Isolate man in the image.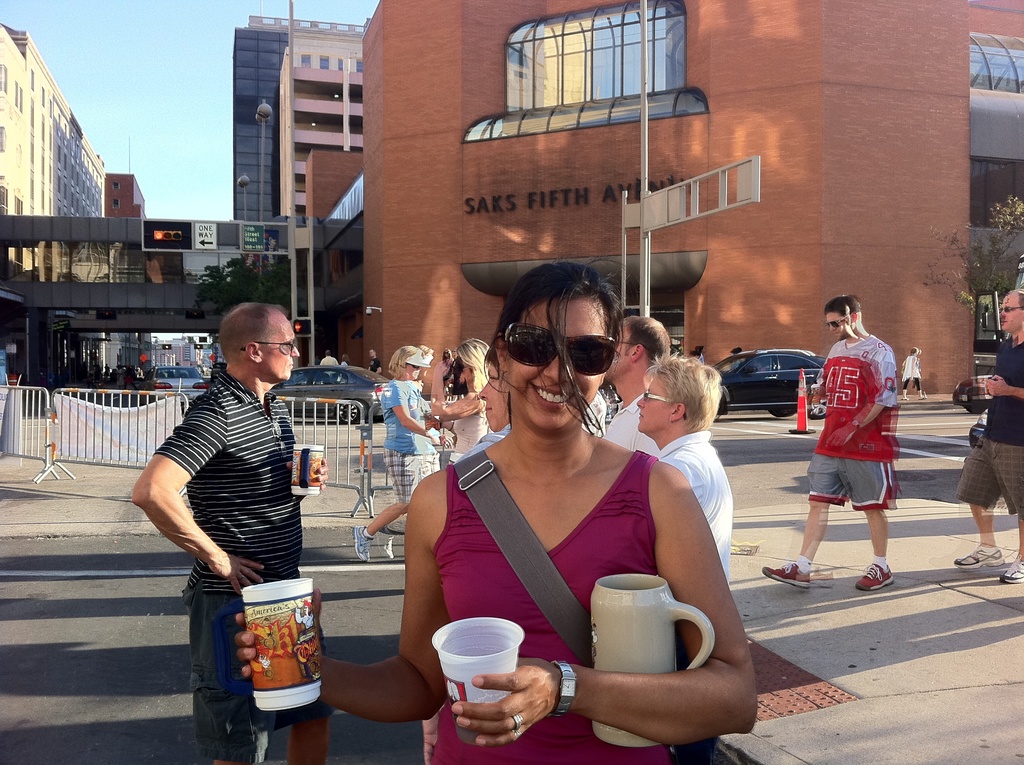
Isolated region: 692, 350, 703, 362.
